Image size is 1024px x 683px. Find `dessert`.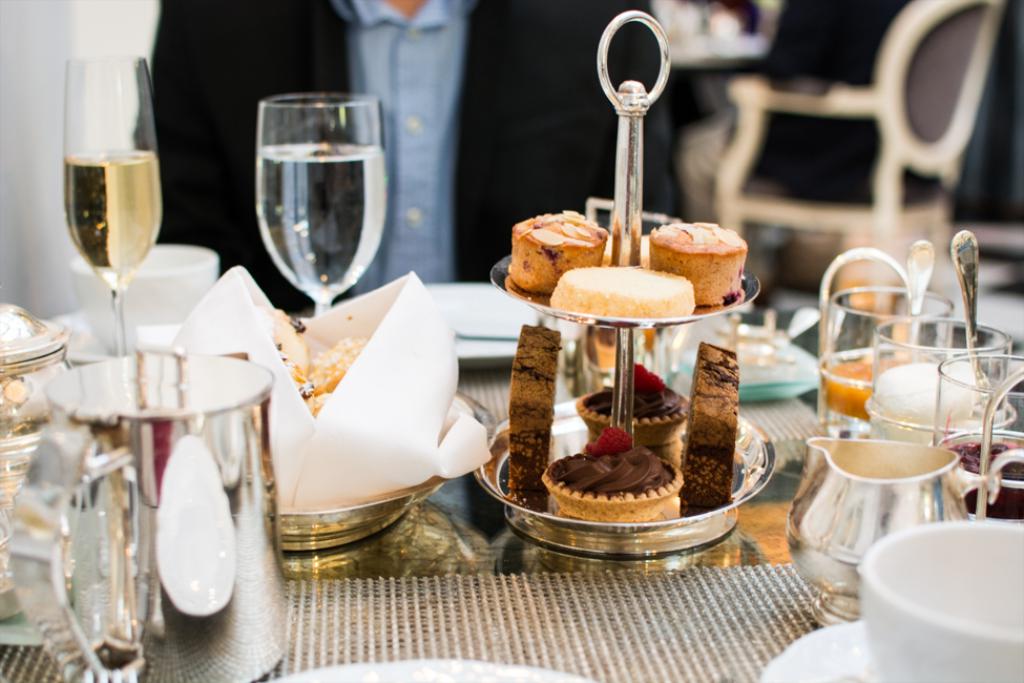
542/426/682/523.
